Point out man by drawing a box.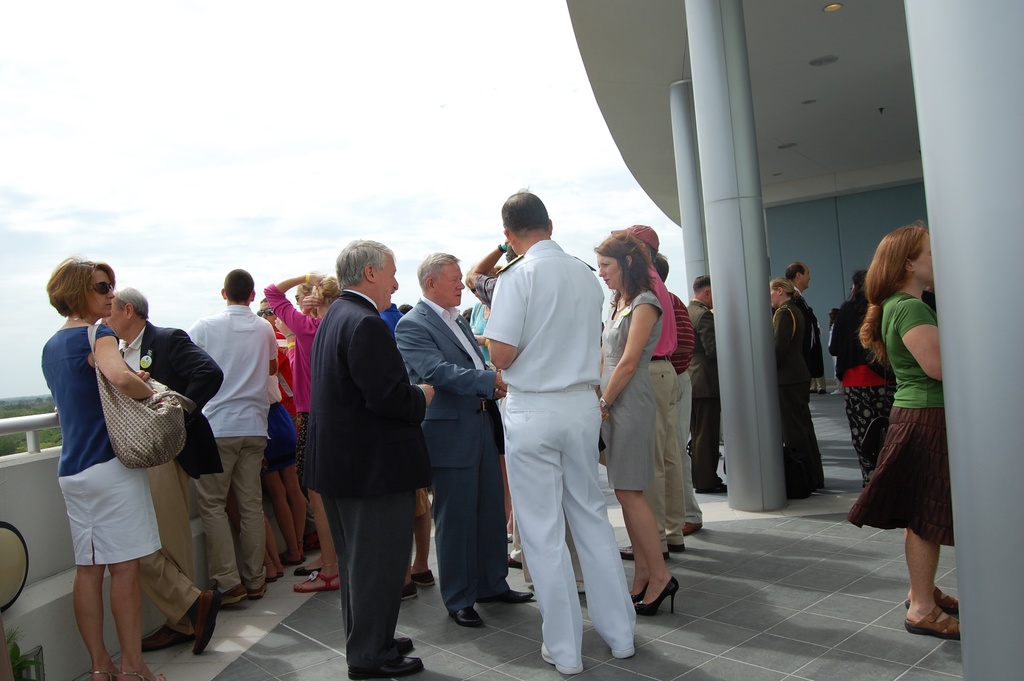
303,241,434,680.
